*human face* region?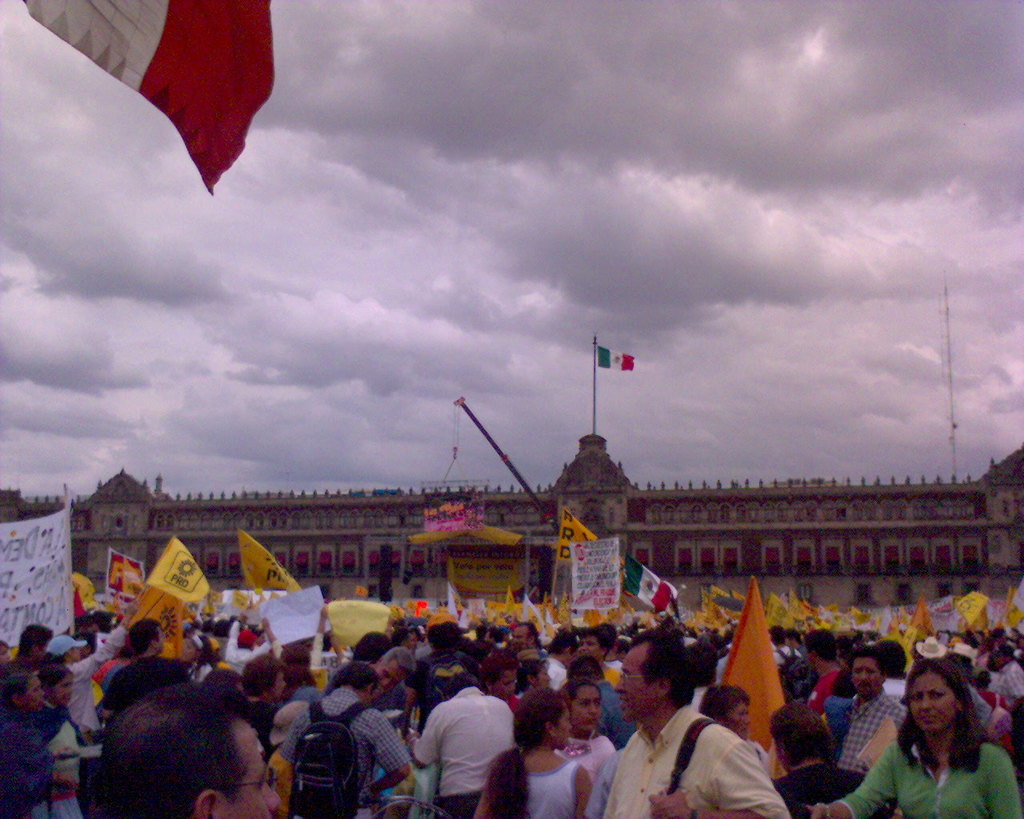
(x1=267, y1=674, x2=290, y2=705)
